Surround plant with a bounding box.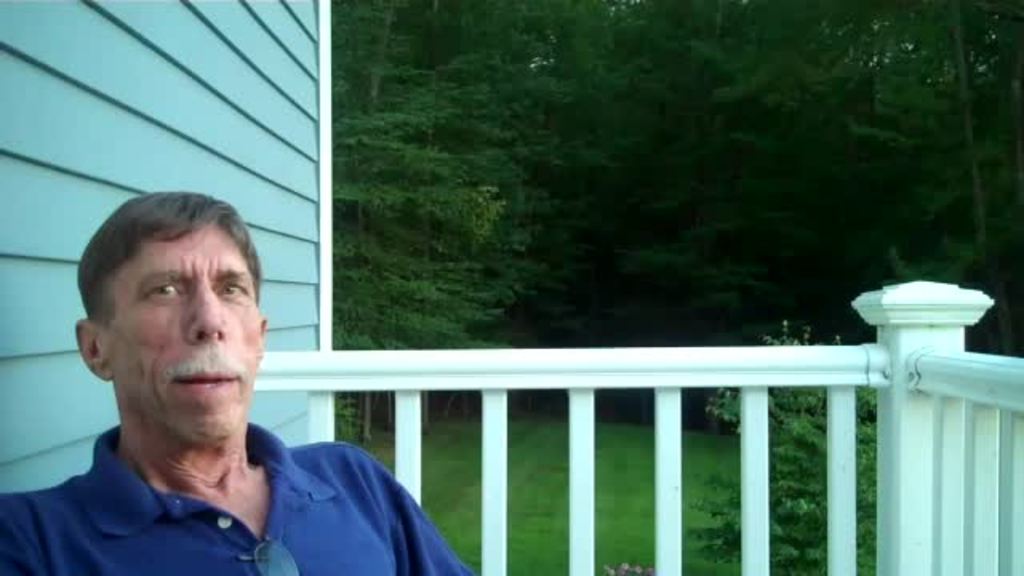
680:320:878:565.
